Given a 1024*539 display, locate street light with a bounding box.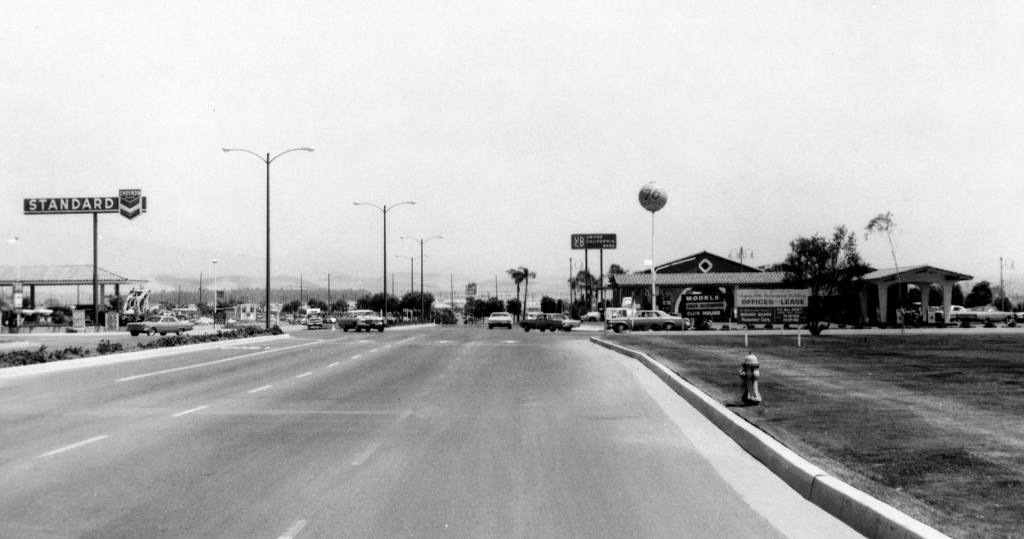
Located: Rect(394, 252, 433, 294).
